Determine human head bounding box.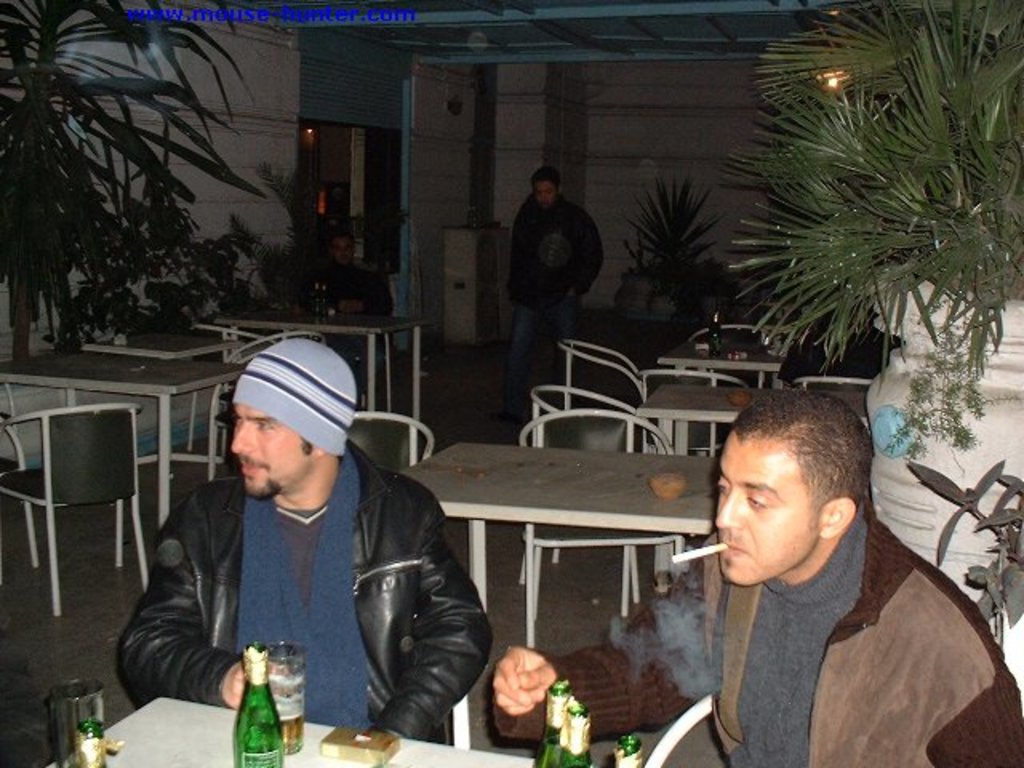
Determined: bbox(710, 390, 874, 589).
